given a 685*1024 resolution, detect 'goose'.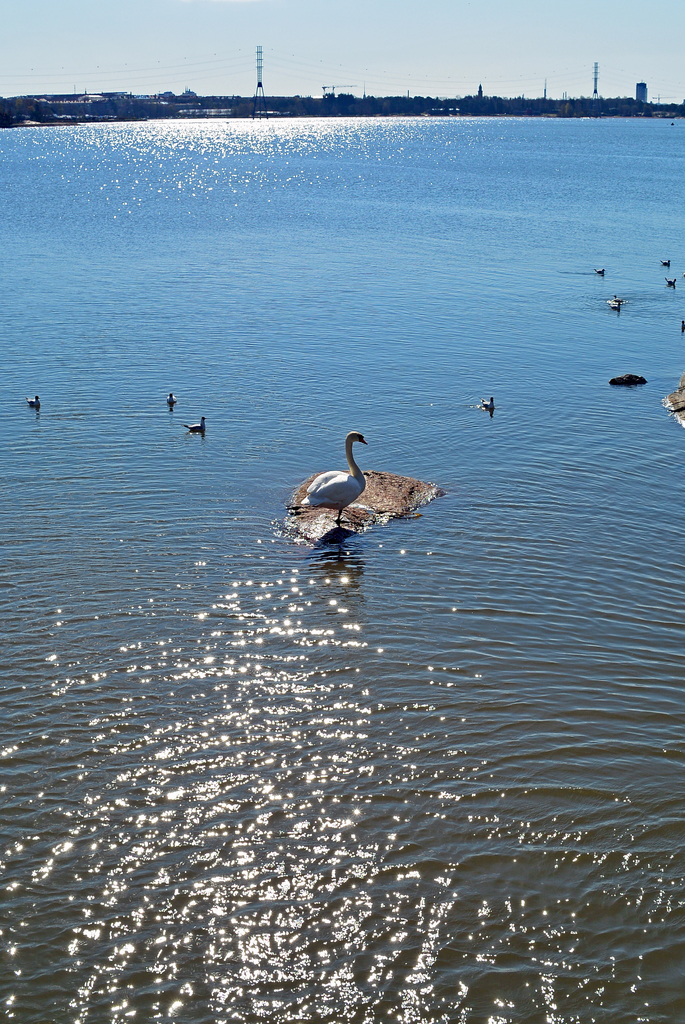
[left=24, top=396, right=40, bottom=408].
